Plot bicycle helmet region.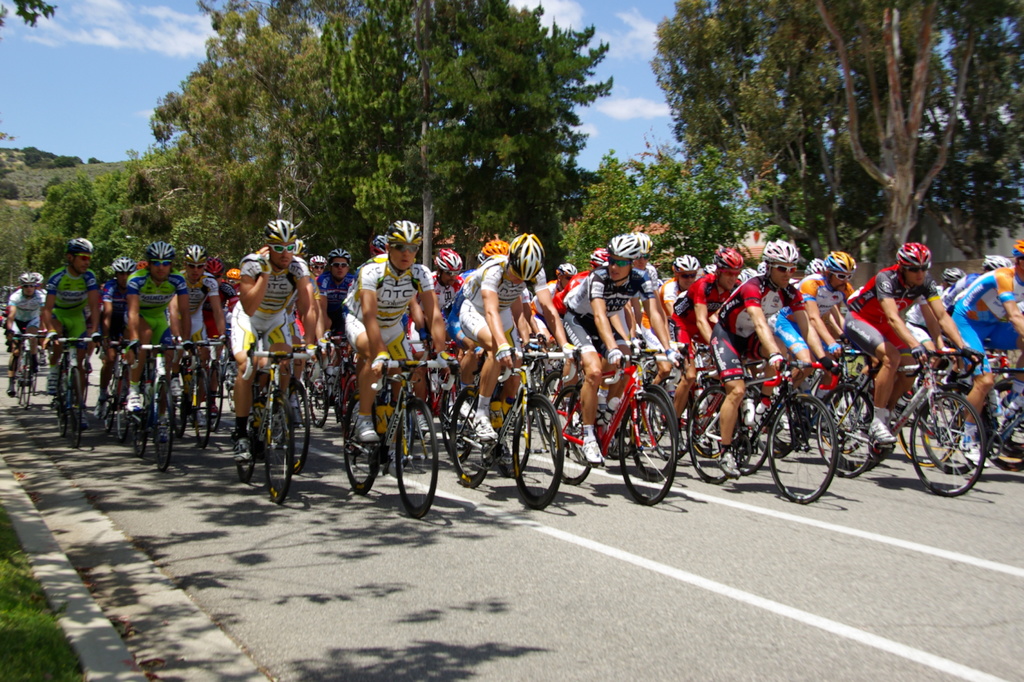
Plotted at (x1=372, y1=232, x2=388, y2=250).
